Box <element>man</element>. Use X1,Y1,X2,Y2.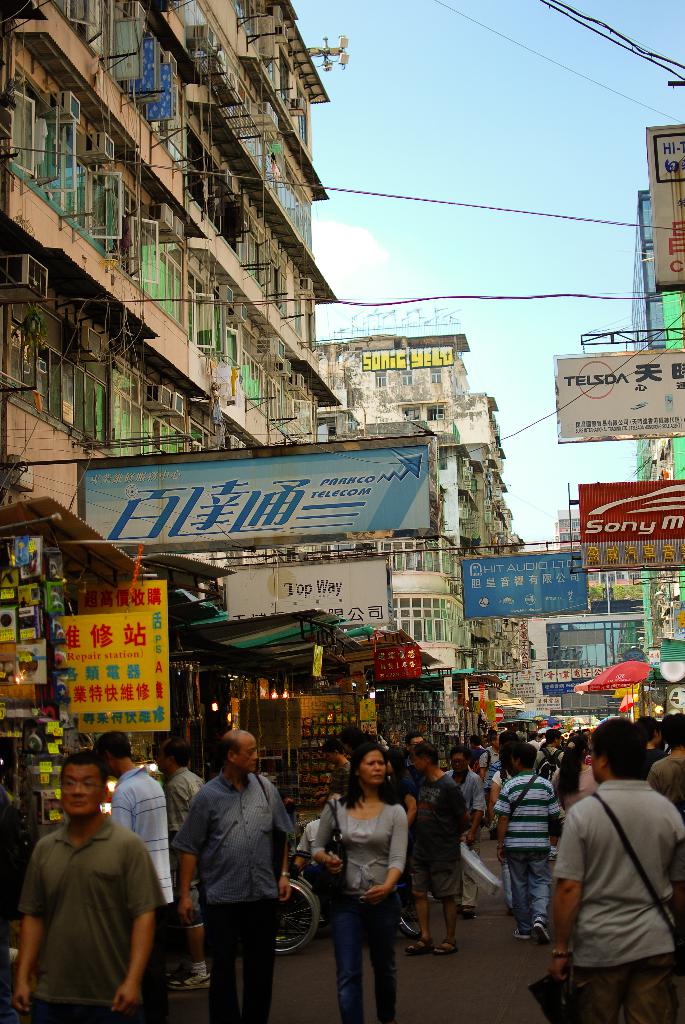
630,712,670,780.
